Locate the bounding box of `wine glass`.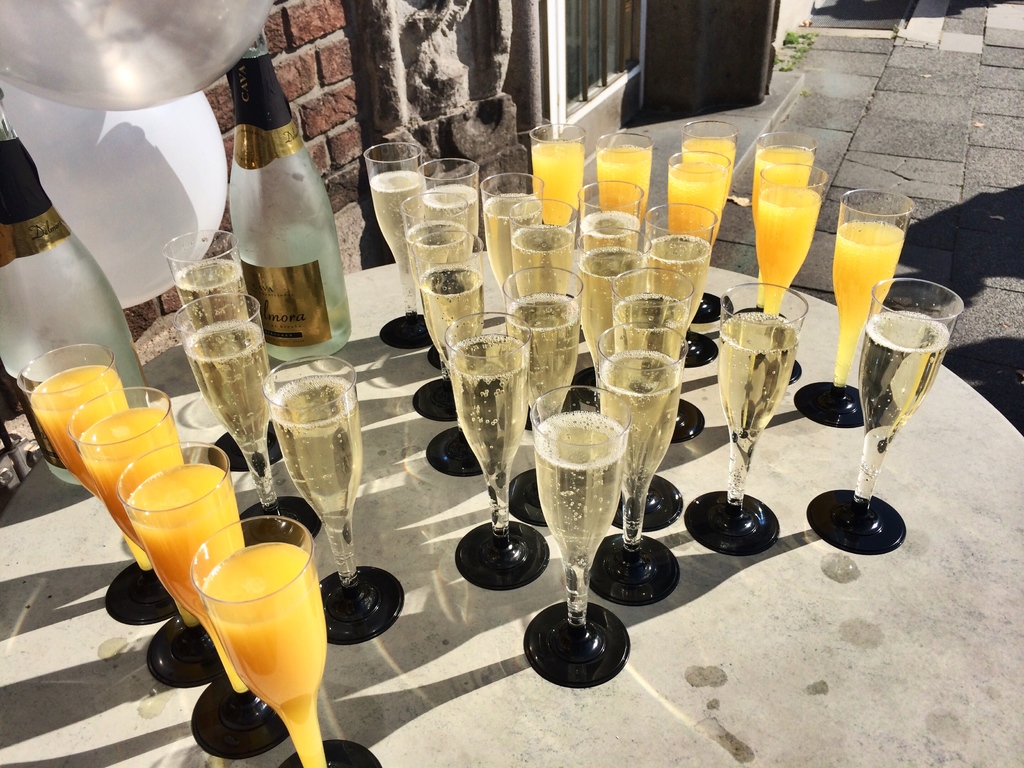
Bounding box: <bbox>792, 191, 916, 428</bbox>.
